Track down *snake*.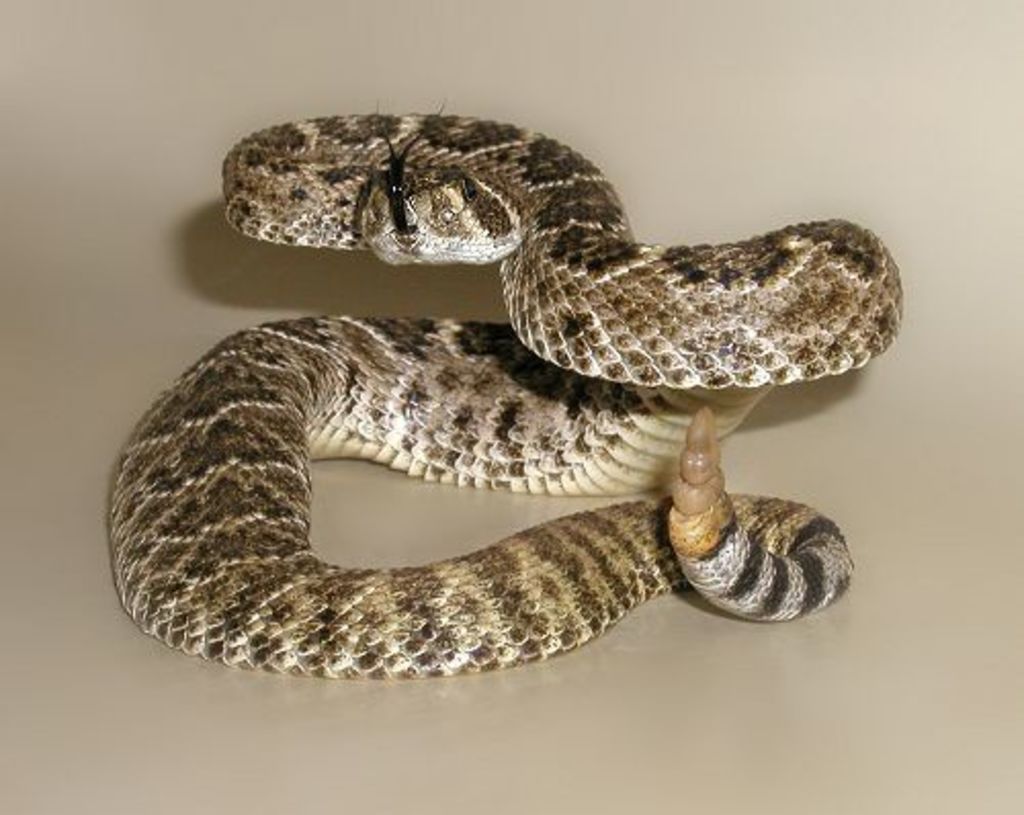
Tracked to select_region(106, 92, 907, 680).
